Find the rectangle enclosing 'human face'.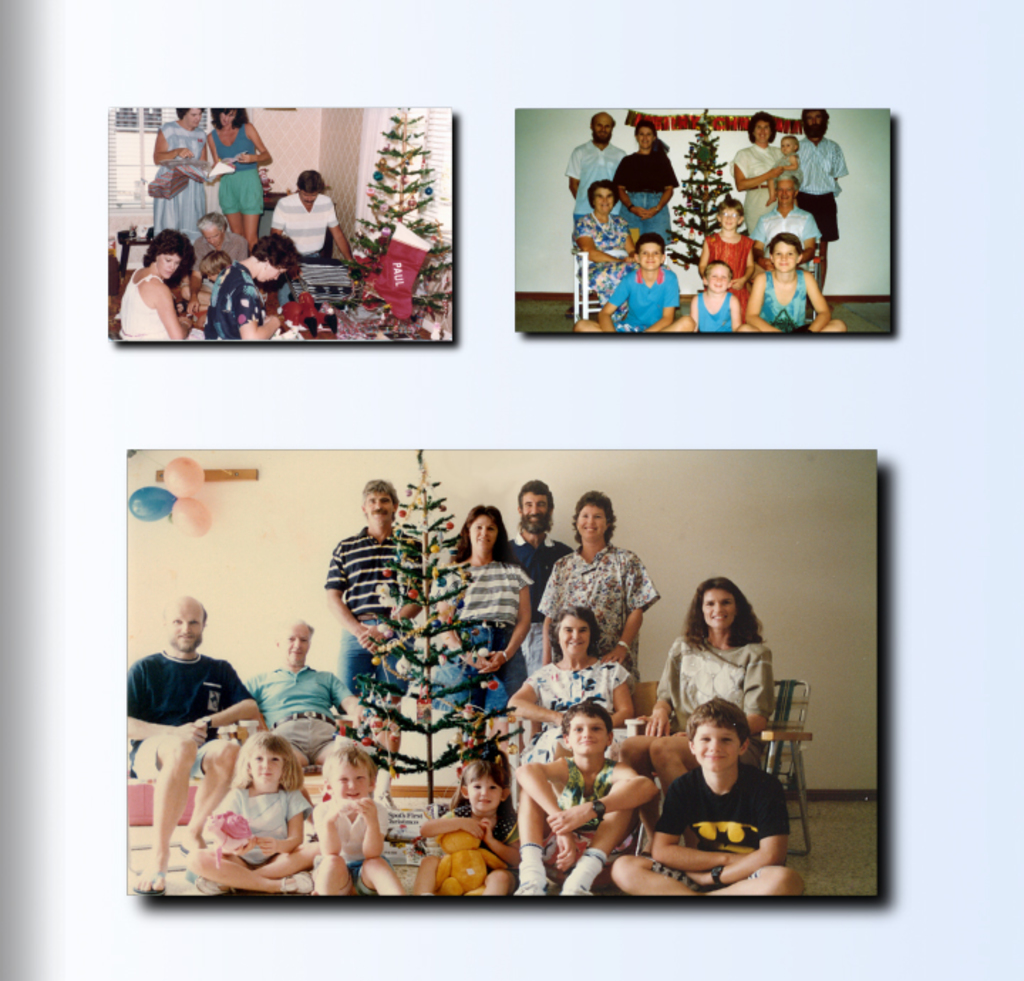
region(523, 486, 555, 526).
